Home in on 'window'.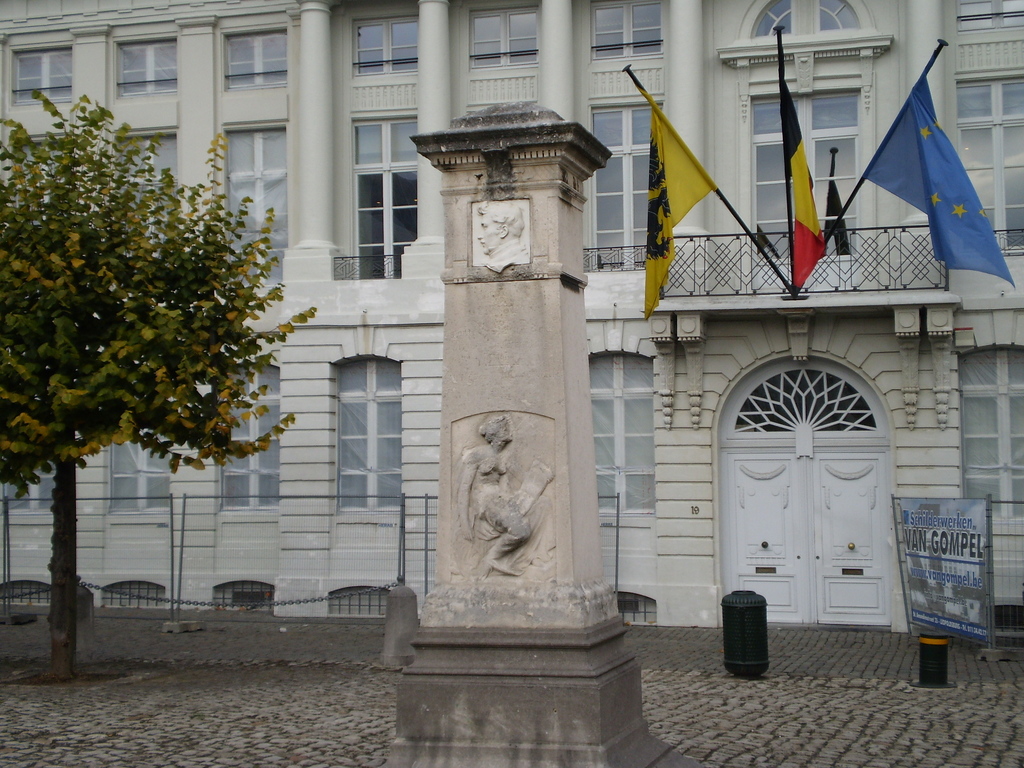
Homed in at 209/122/301/289.
